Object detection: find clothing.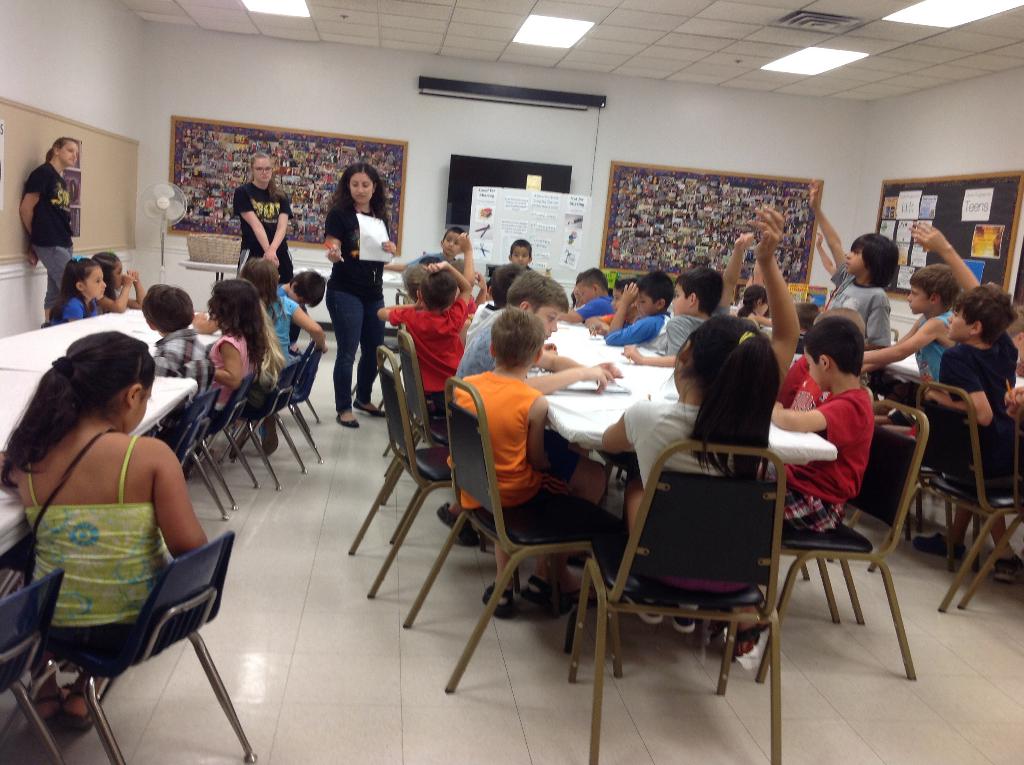
(x1=389, y1=297, x2=479, y2=422).
